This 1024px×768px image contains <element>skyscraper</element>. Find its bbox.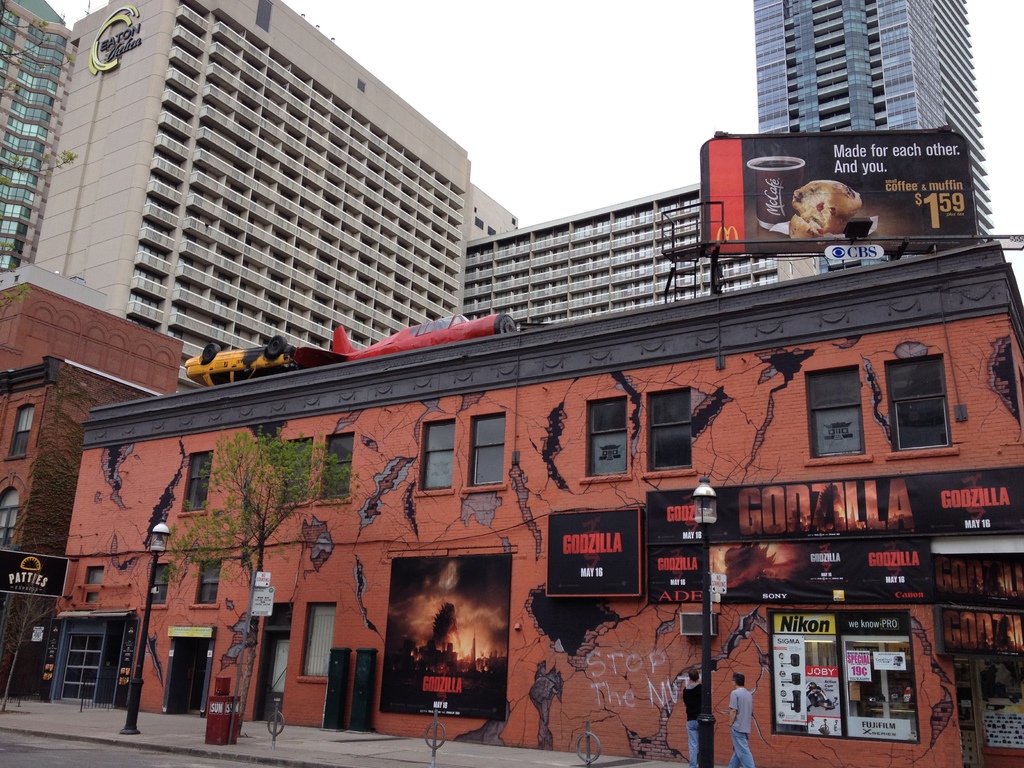
box(754, 0, 987, 244).
